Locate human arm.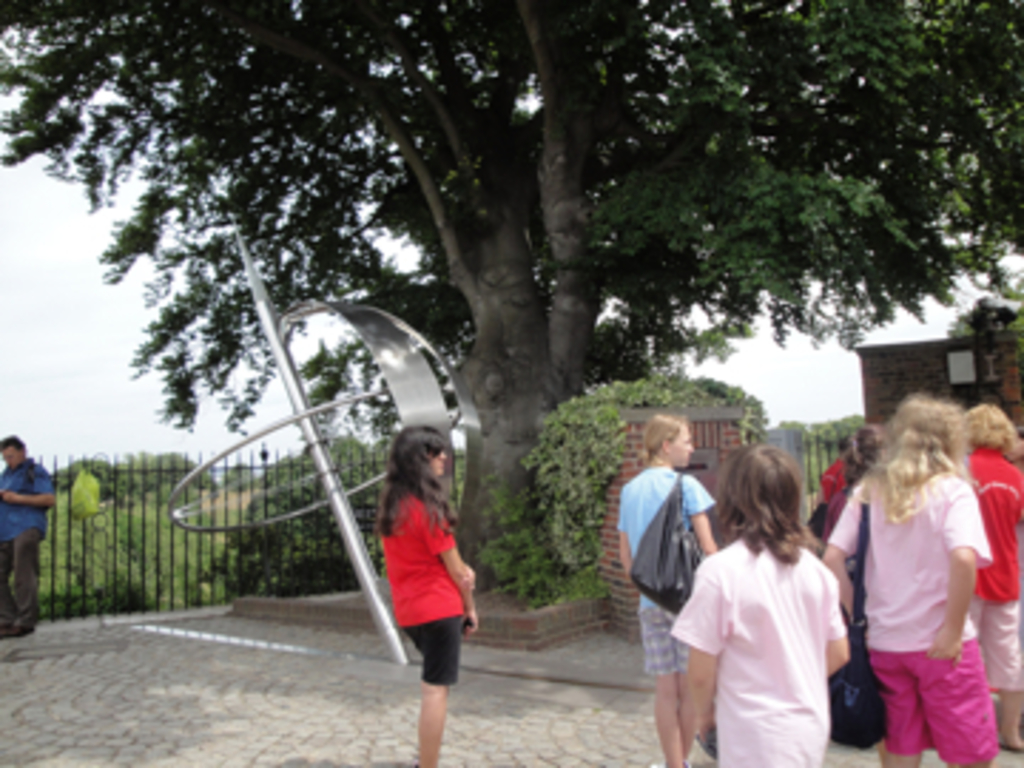
Bounding box: <box>458,560,481,592</box>.
